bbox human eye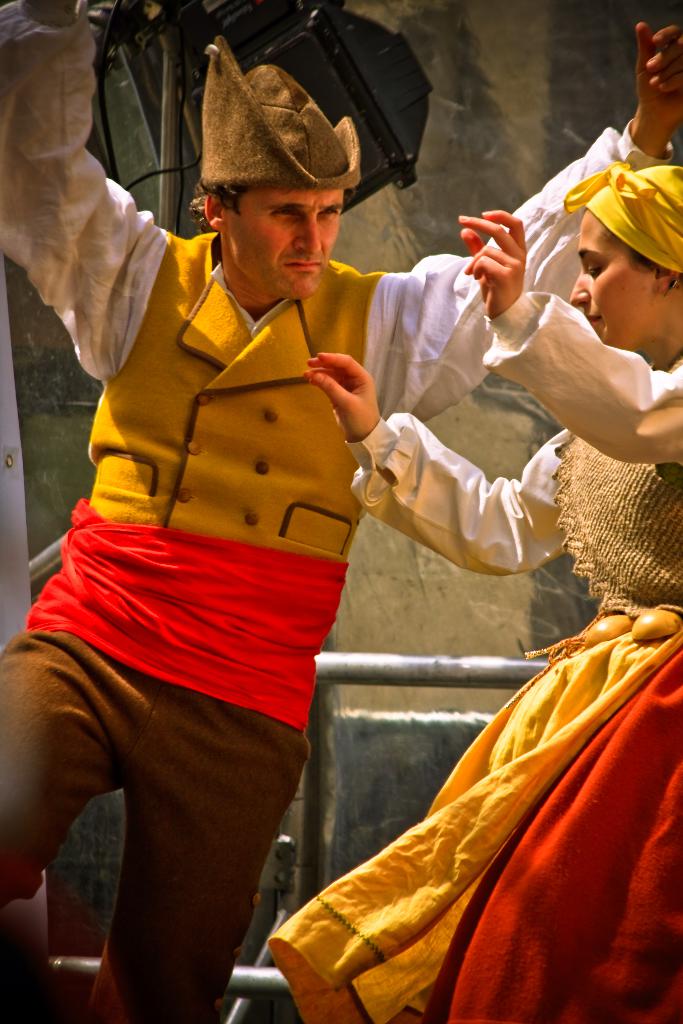
(x1=270, y1=204, x2=302, y2=218)
